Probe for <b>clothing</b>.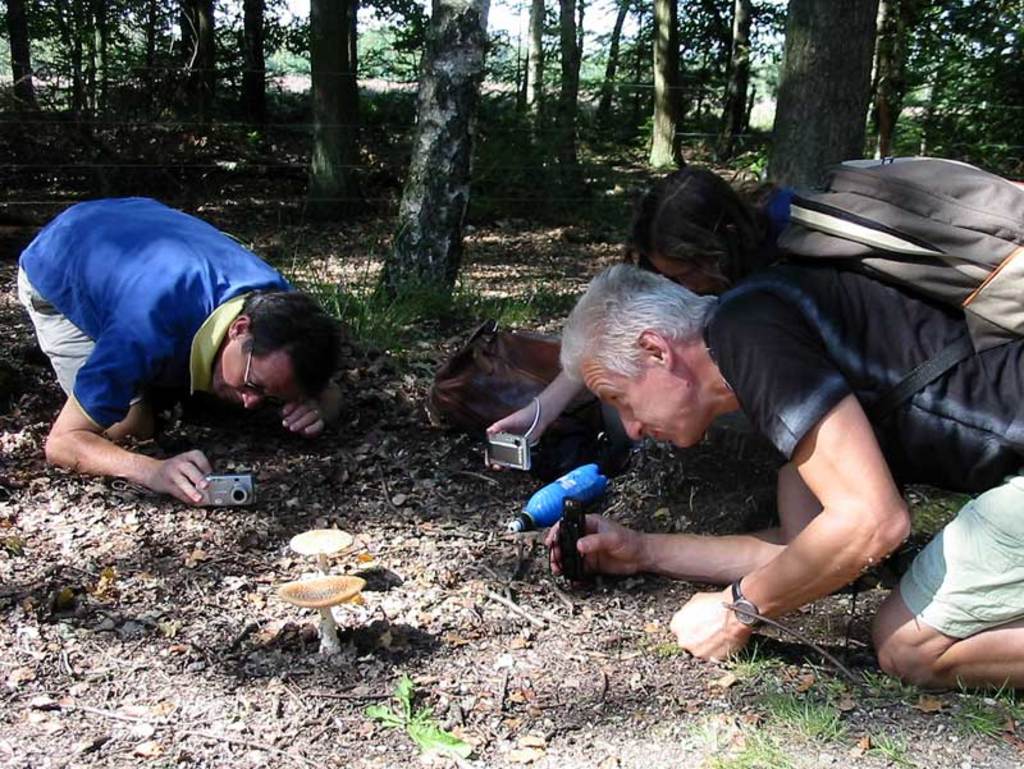
Probe result: left=26, top=192, right=293, bottom=471.
